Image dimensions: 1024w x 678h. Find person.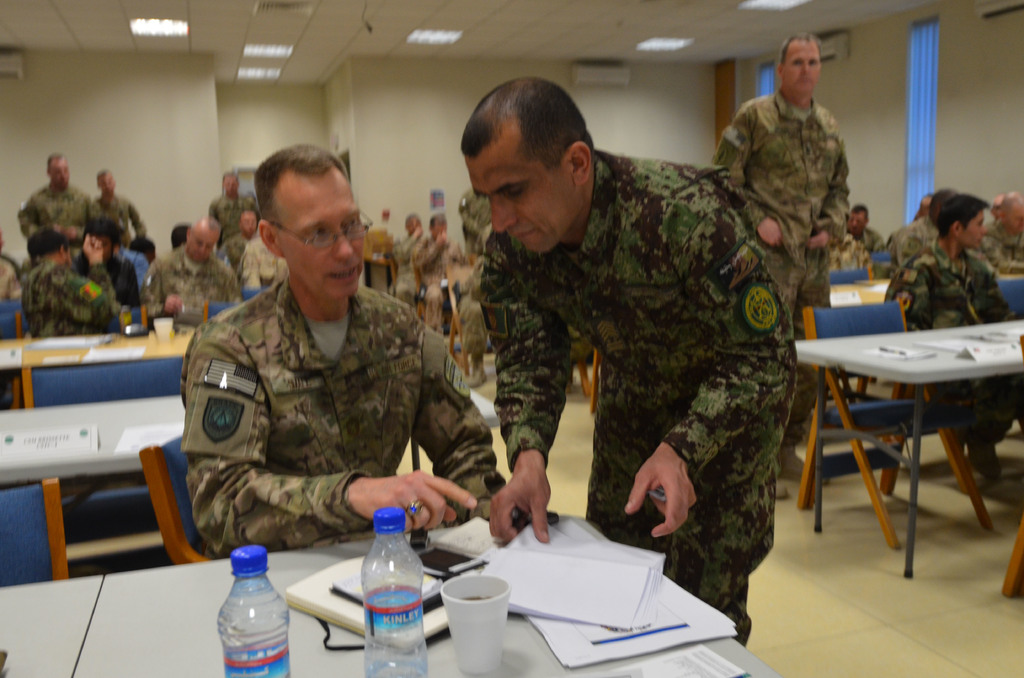
<region>205, 169, 255, 243</region>.
